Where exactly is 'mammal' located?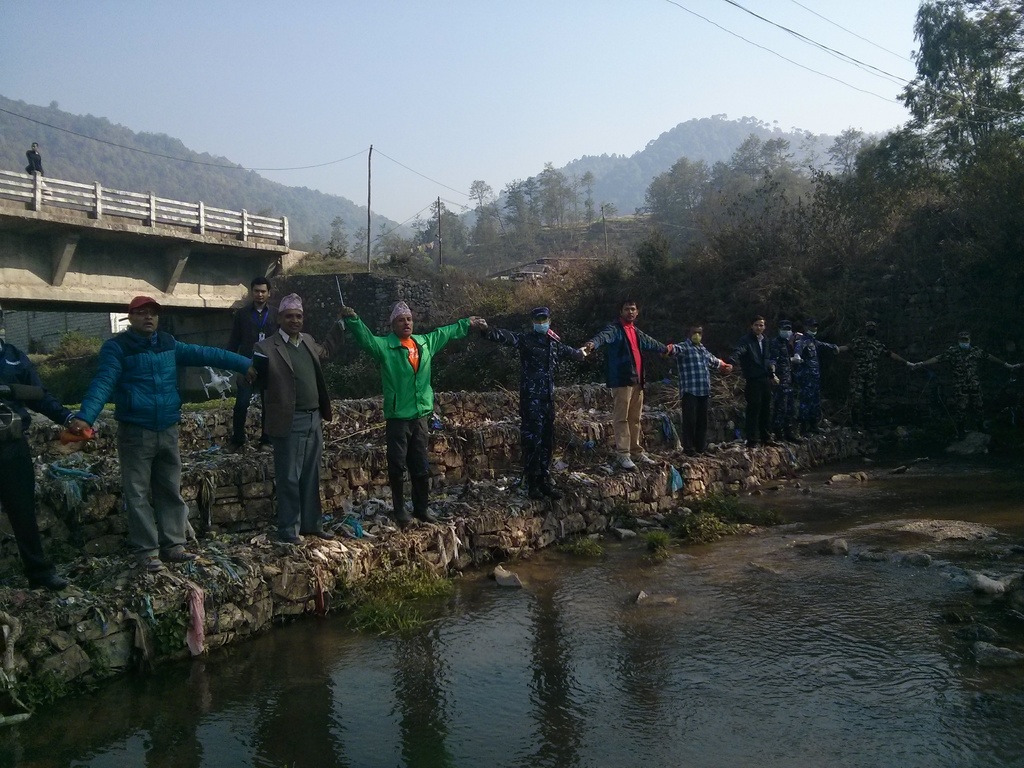
Its bounding box is pyautogui.locateOnScreen(668, 323, 726, 461).
